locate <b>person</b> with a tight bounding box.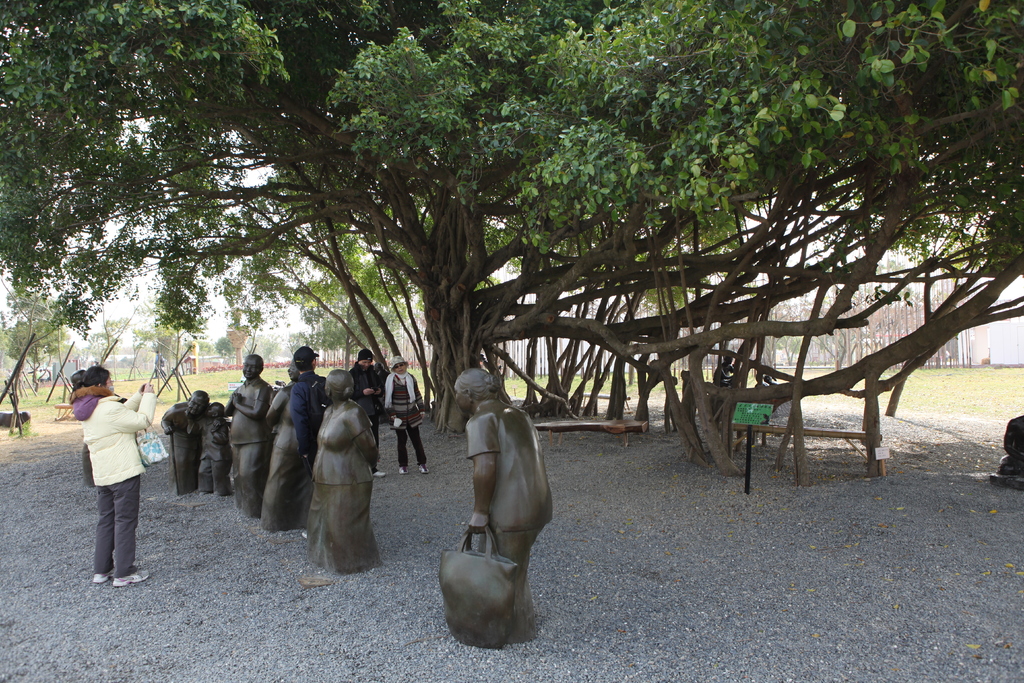
[left=372, top=362, right=390, bottom=383].
